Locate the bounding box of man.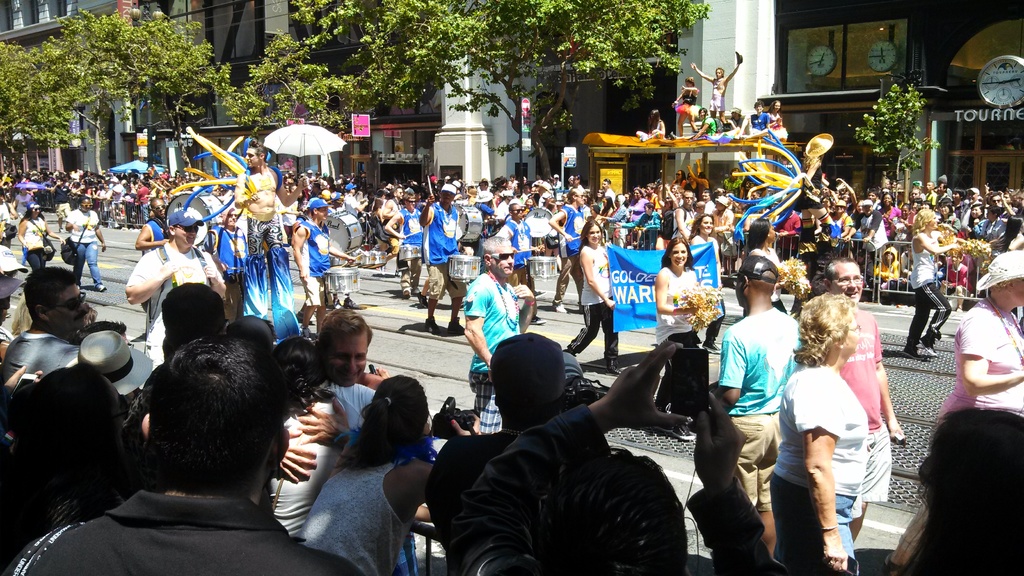
Bounding box: {"x1": 692, "y1": 59, "x2": 741, "y2": 125}.
